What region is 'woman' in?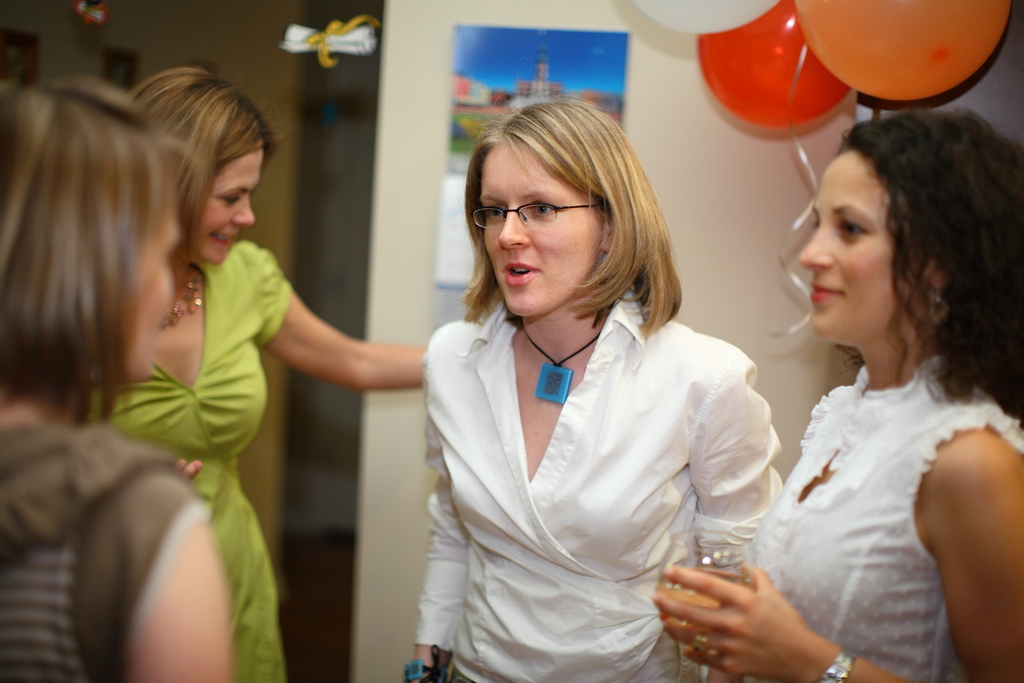
x1=0 y1=84 x2=243 y2=682.
